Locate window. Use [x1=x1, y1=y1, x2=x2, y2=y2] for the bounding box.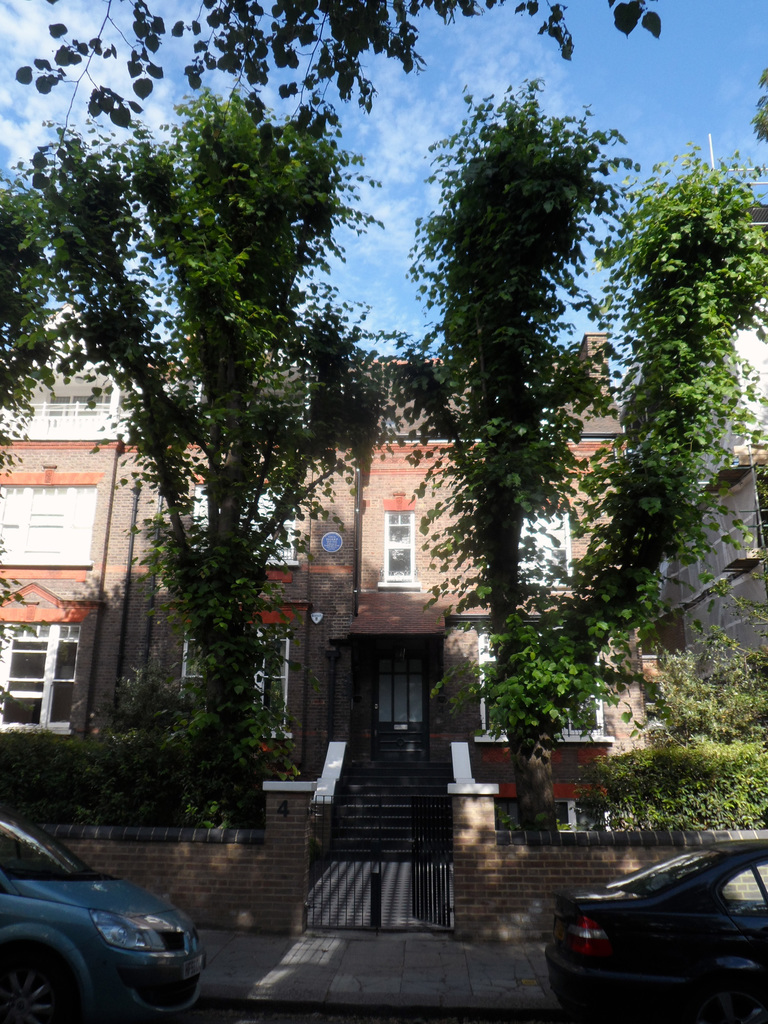
[x1=384, y1=505, x2=417, y2=586].
